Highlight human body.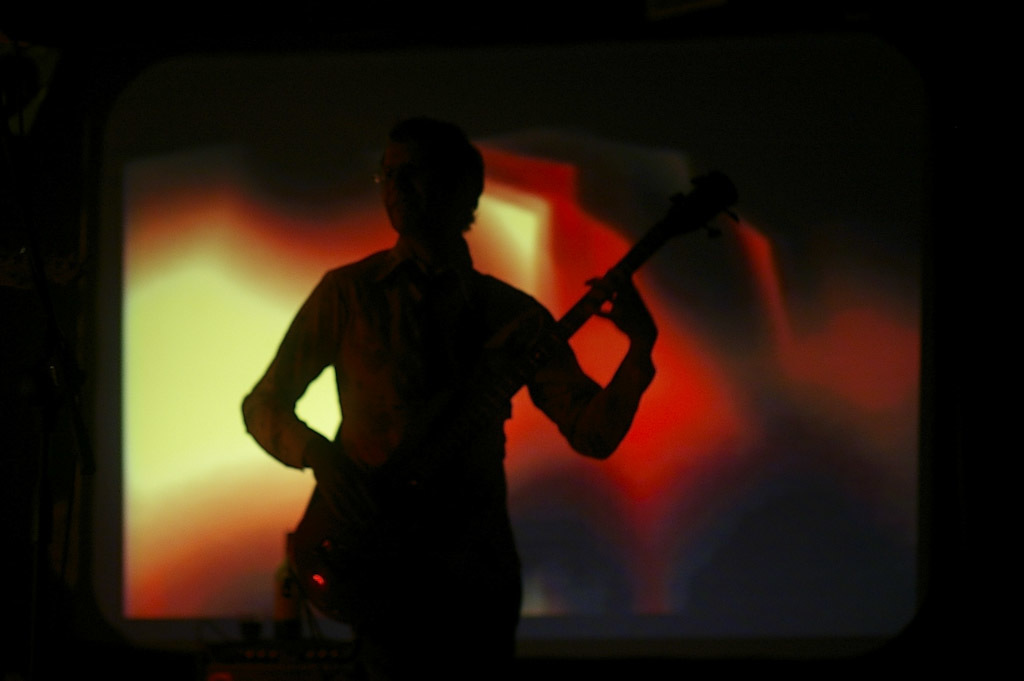
Highlighted region: 244, 112, 672, 672.
